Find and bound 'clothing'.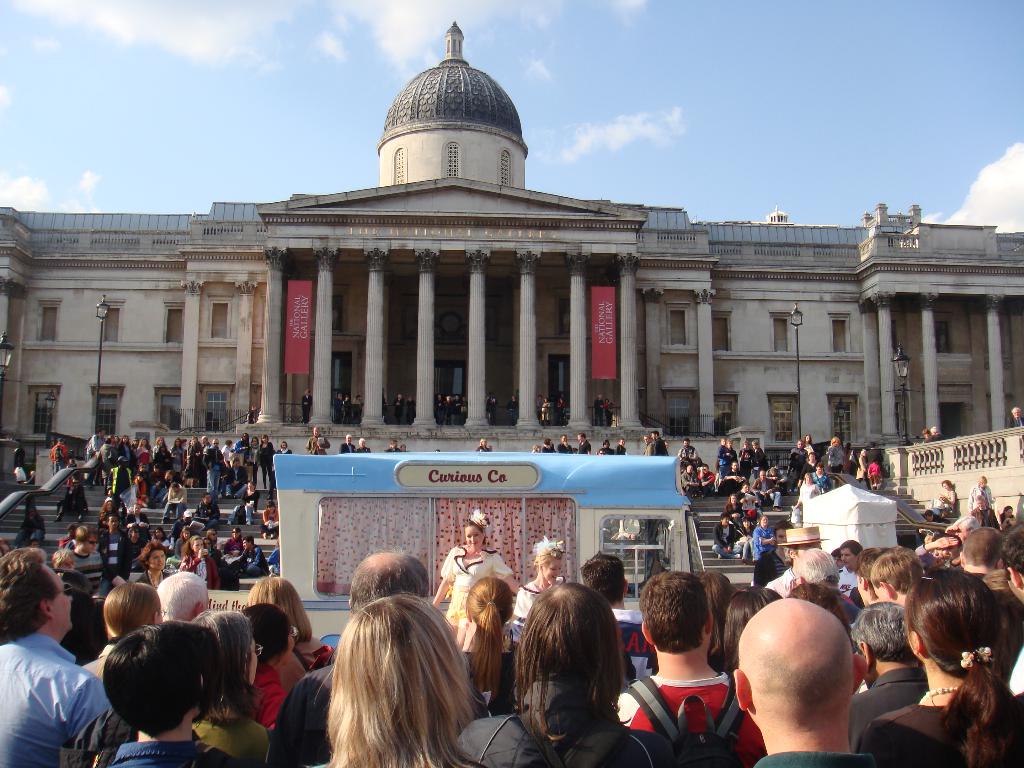
Bound: Rect(103, 465, 131, 508).
